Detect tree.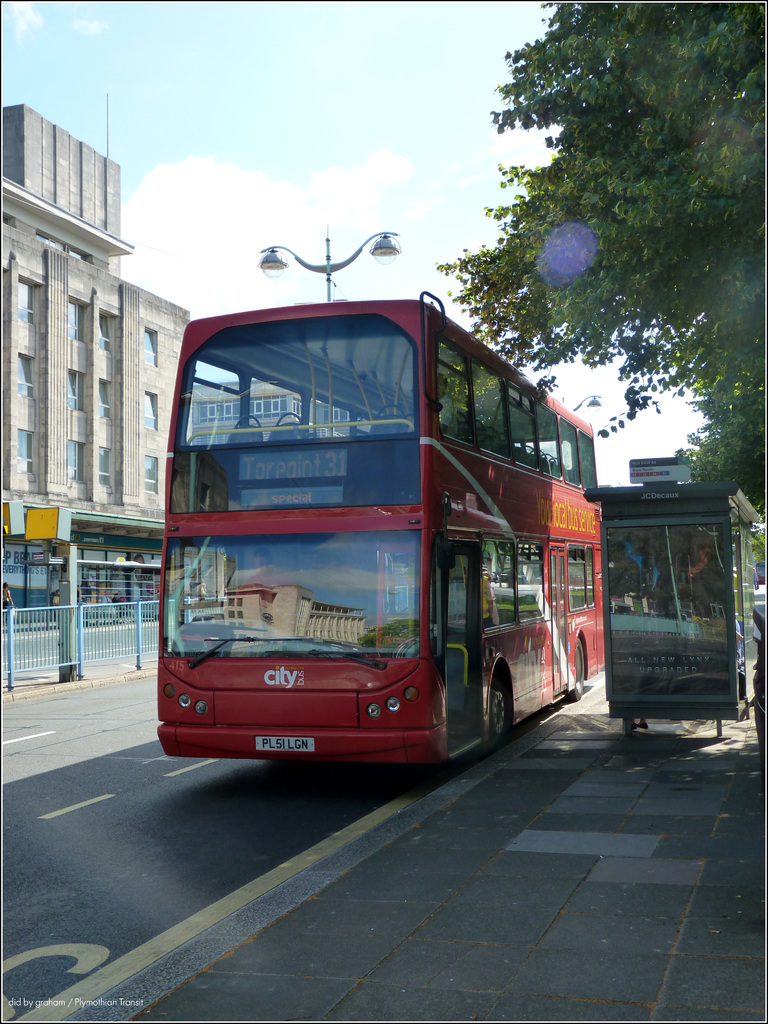
Detected at detection(454, 19, 741, 444).
